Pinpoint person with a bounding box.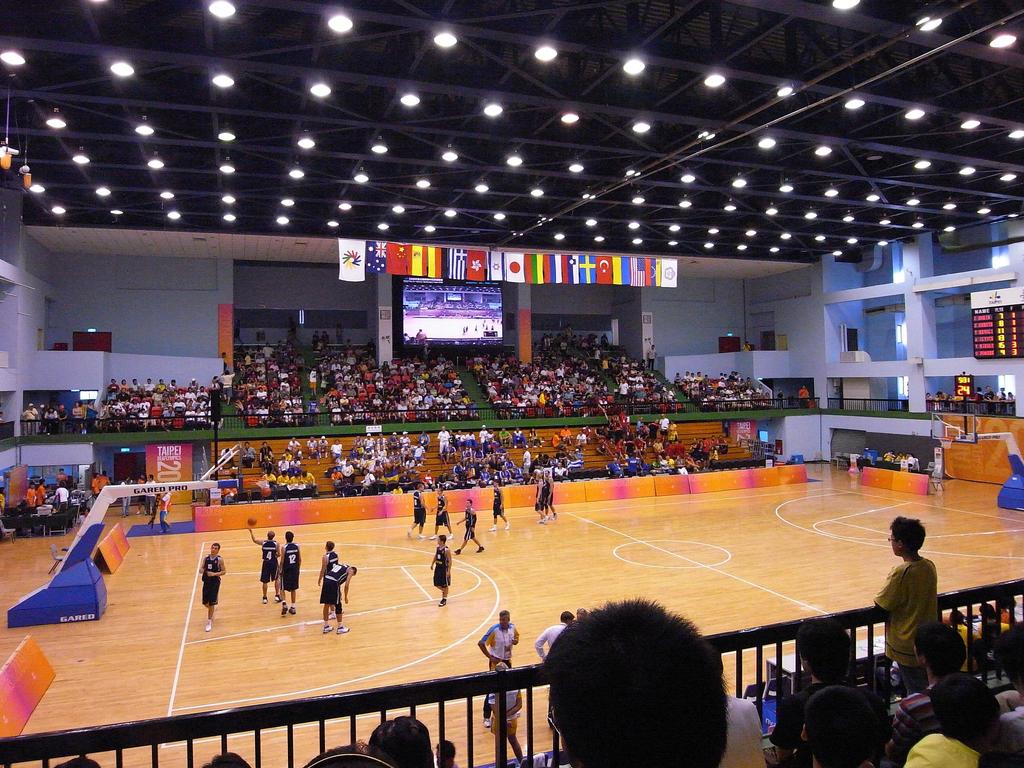
(39, 399, 54, 435).
